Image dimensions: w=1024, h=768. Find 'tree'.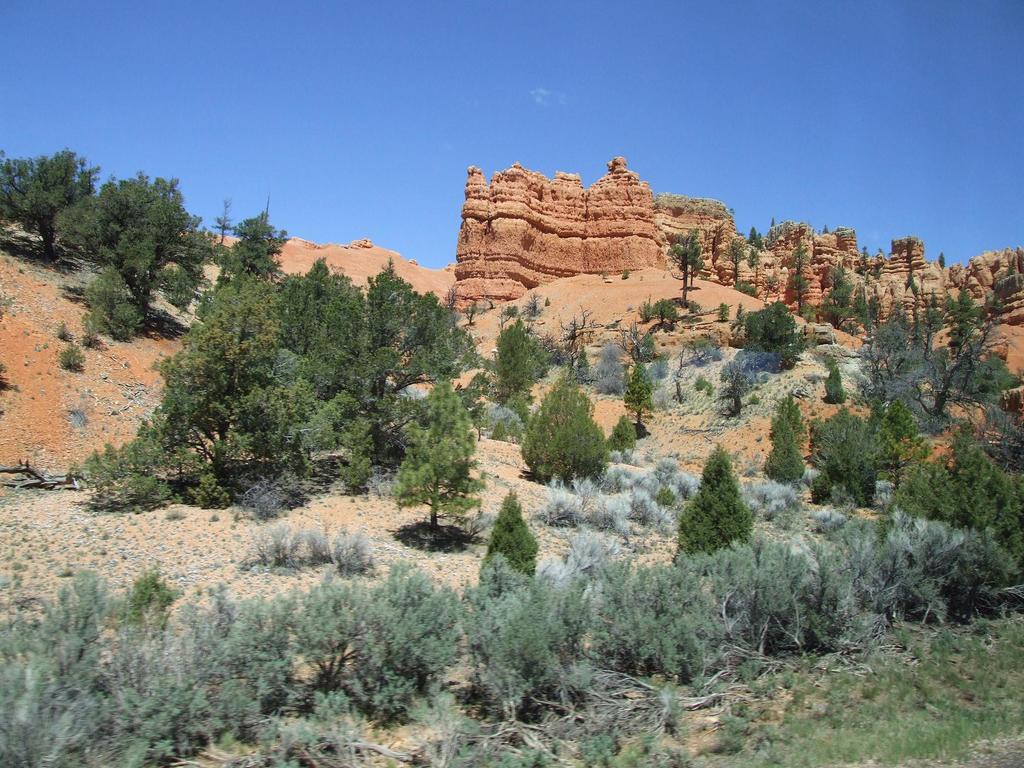
x1=841 y1=268 x2=857 y2=330.
